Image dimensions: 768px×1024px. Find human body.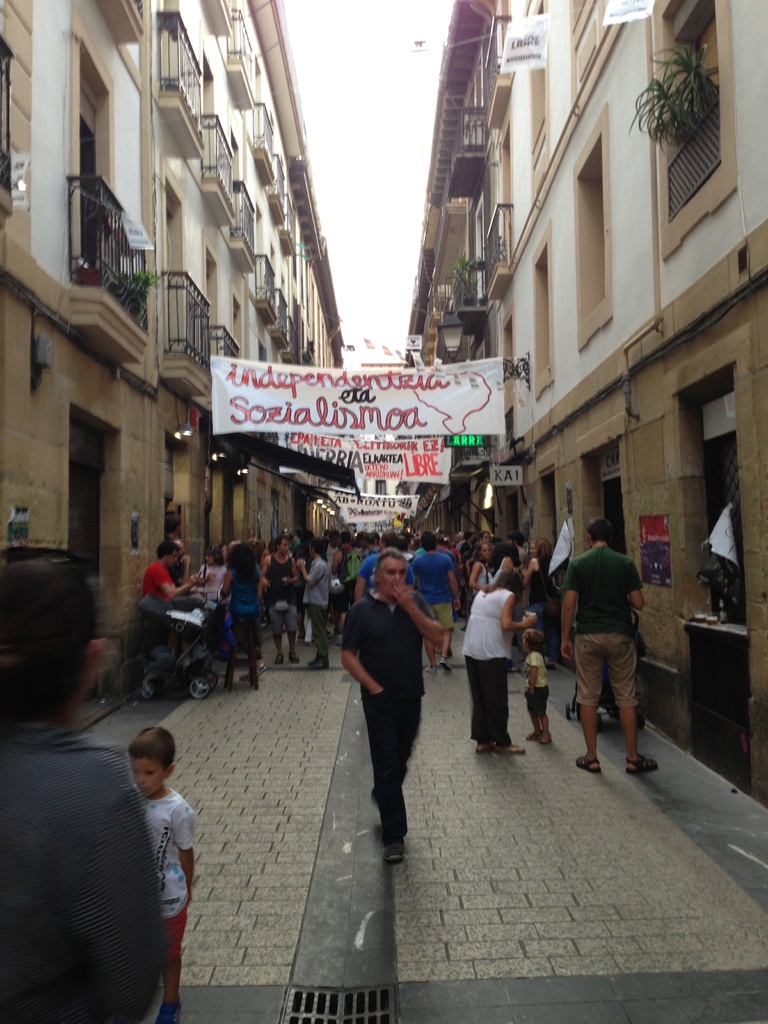
locate(557, 552, 657, 781).
